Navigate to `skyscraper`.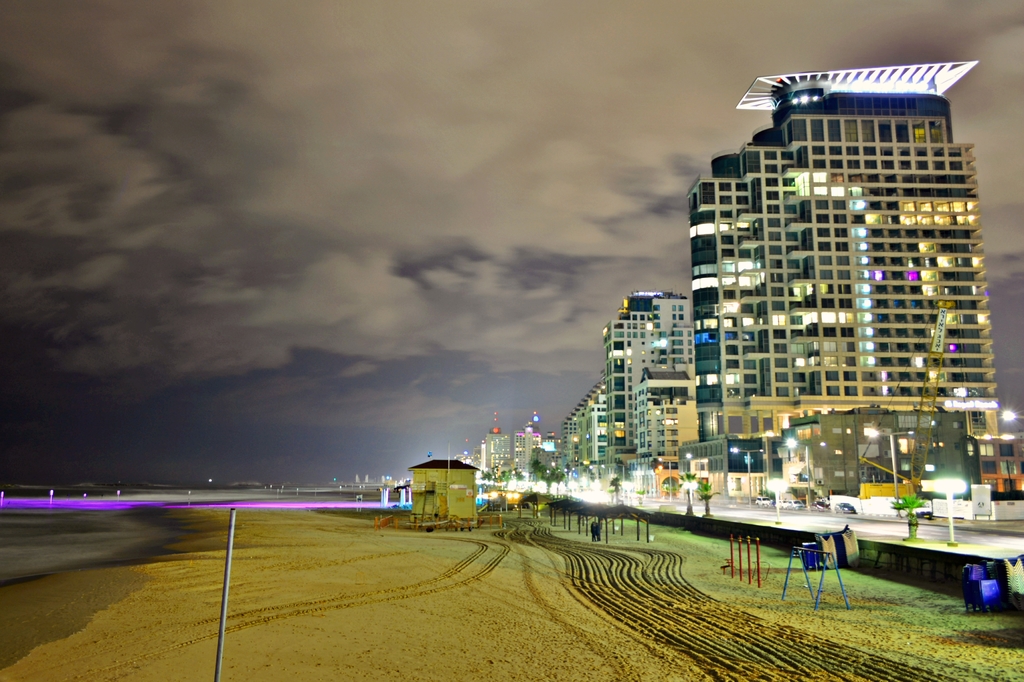
Navigation target: locate(482, 413, 511, 487).
